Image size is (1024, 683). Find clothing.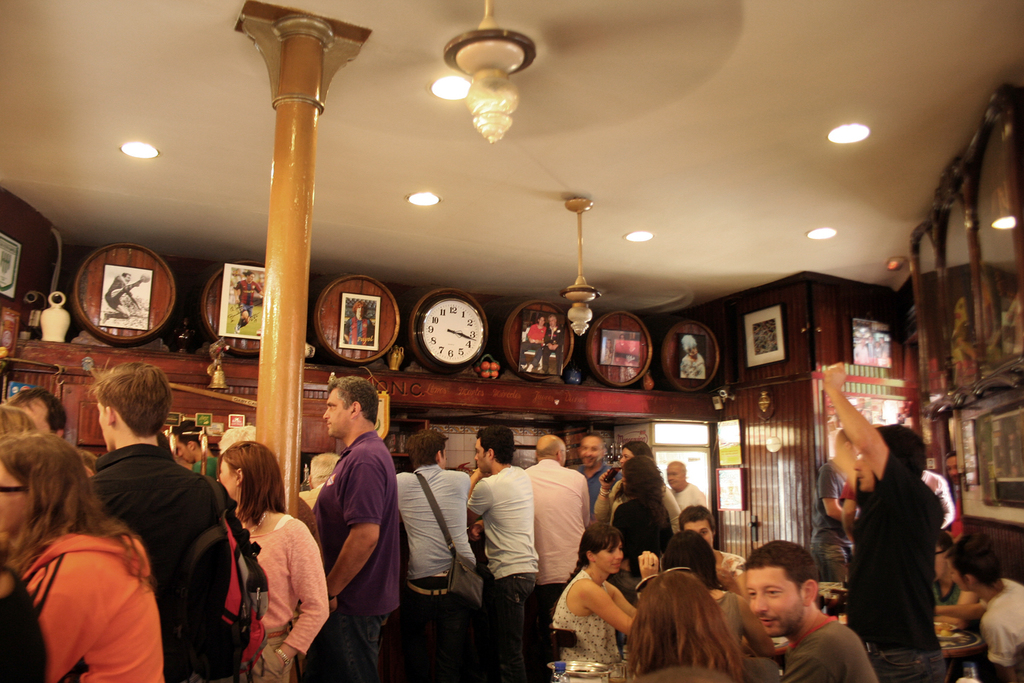
pyautogui.locateOnScreen(710, 588, 782, 682).
